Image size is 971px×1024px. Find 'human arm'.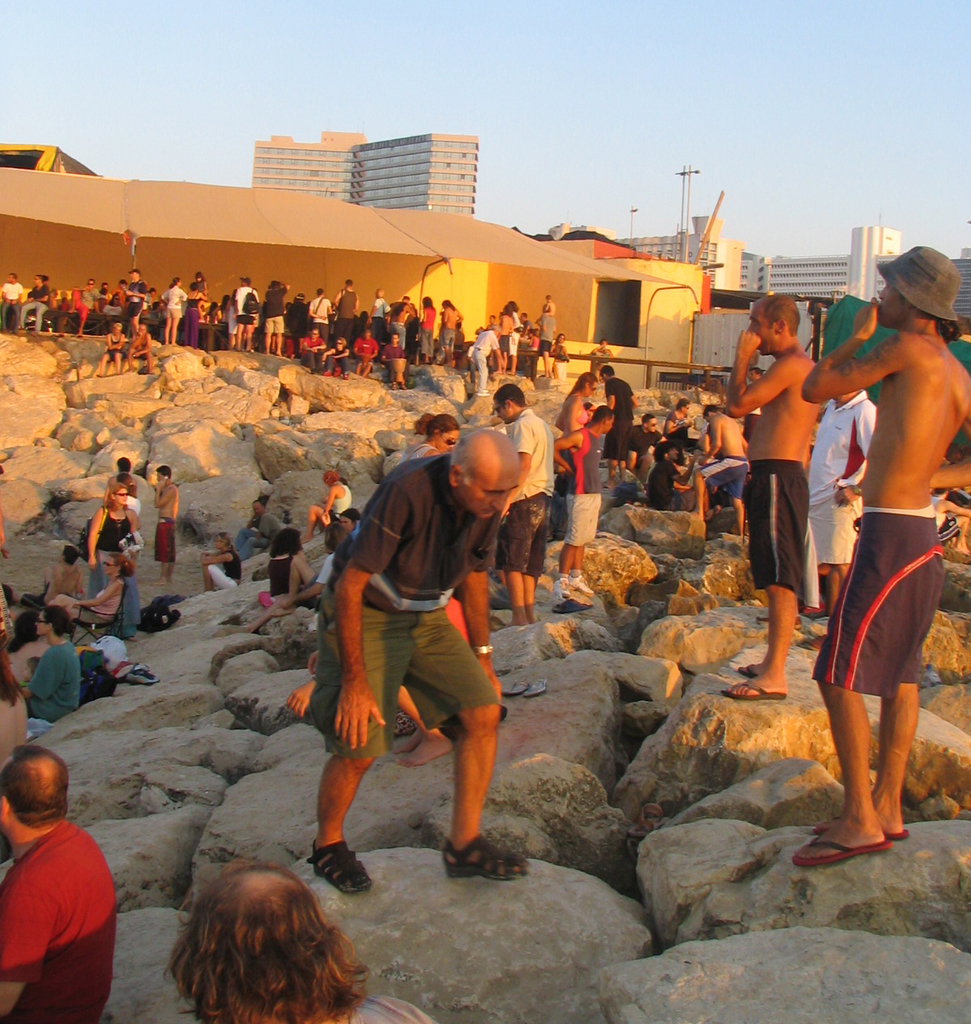
201,278,209,294.
